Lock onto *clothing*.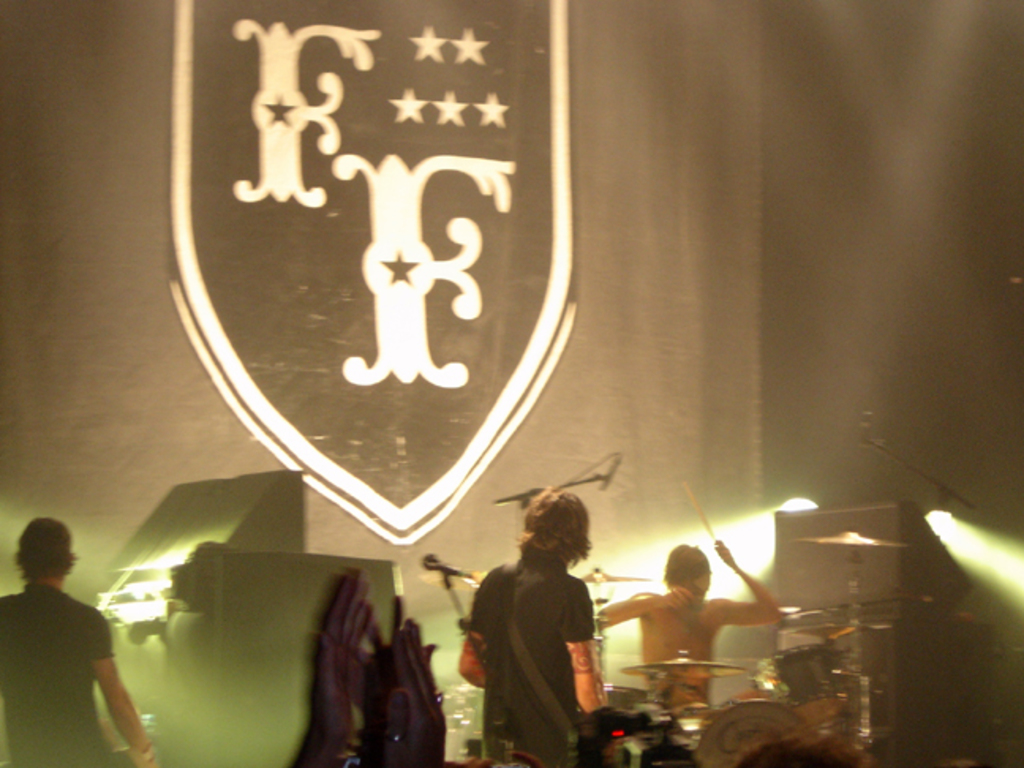
Locked: [left=0, top=583, right=120, bottom=766].
